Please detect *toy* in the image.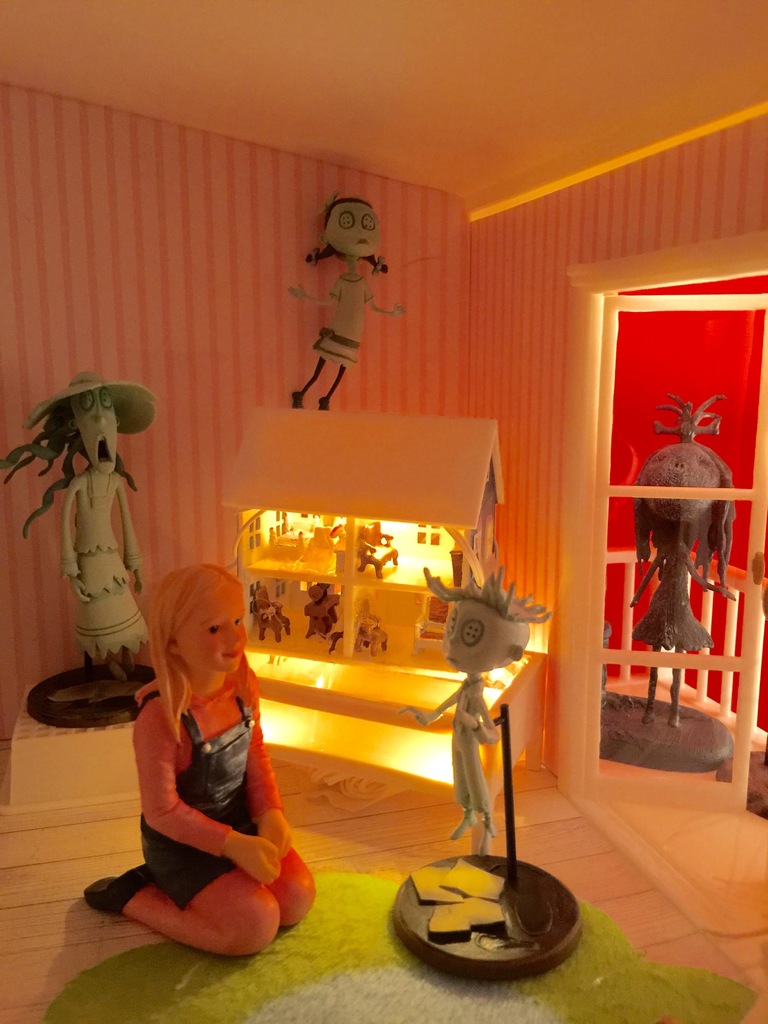
box(595, 391, 740, 769).
